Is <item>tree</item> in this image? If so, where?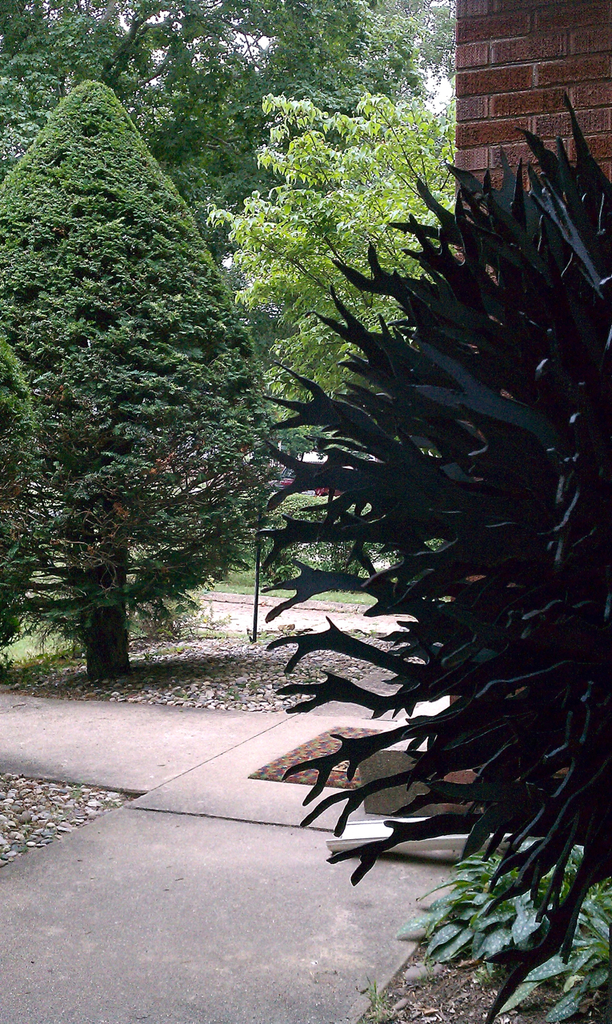
Yes, at 0 0 458 289.
